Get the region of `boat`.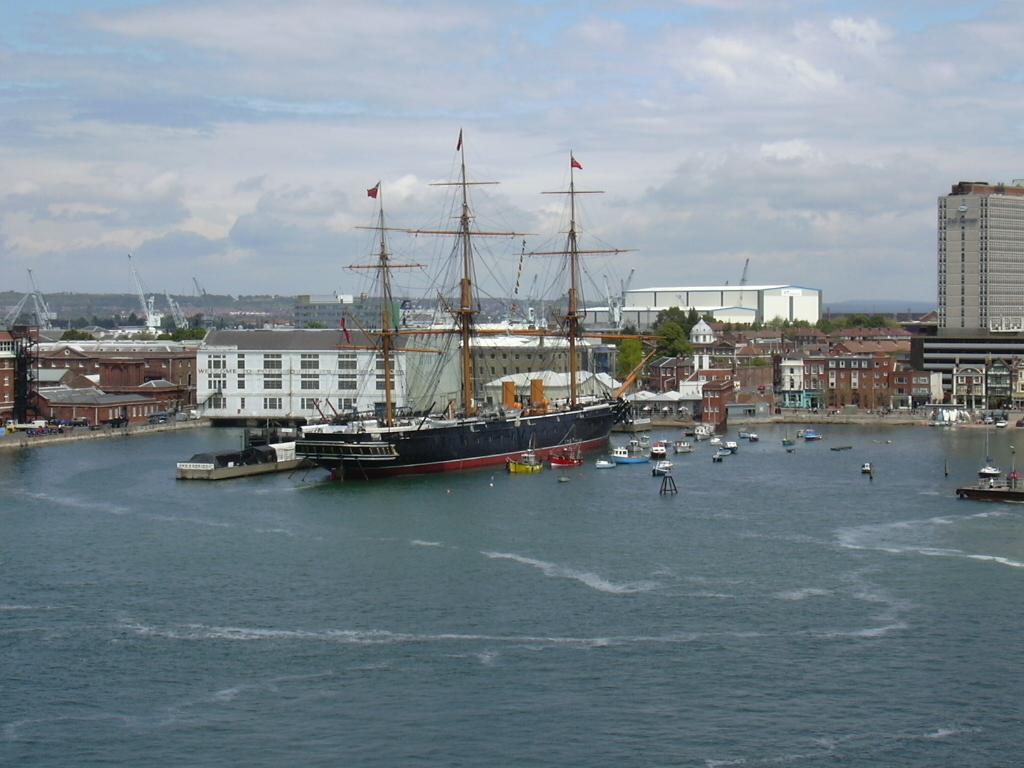
rect(976, 437, 1008, 475).
